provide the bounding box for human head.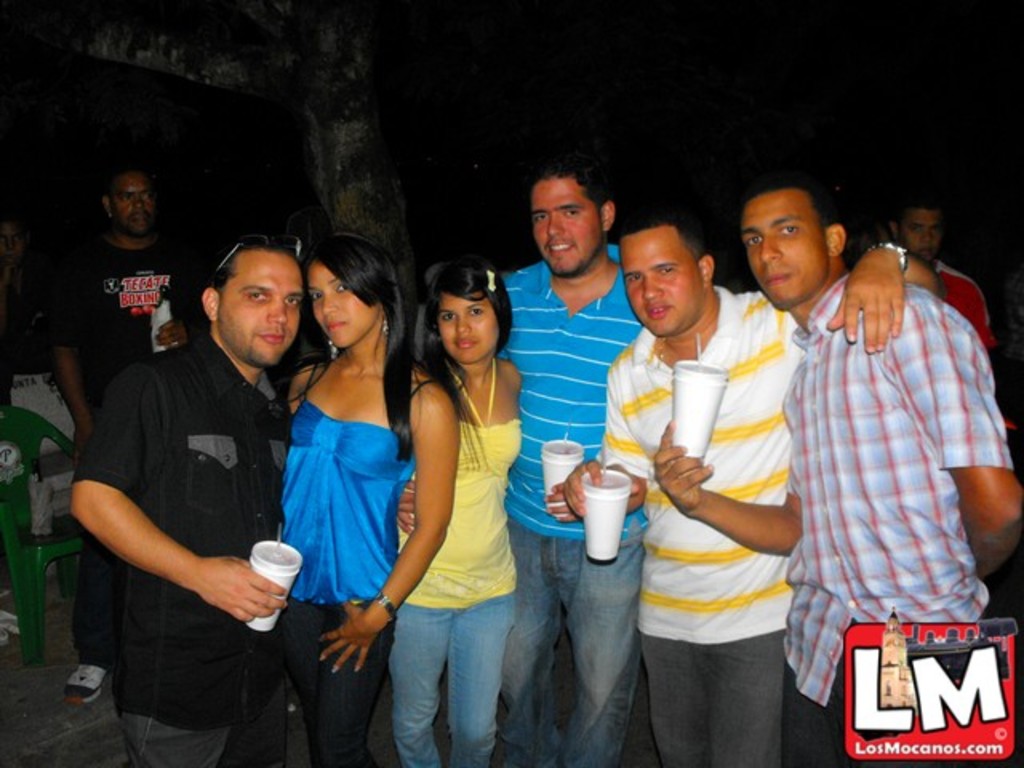
(890, 197, 944, 269).
